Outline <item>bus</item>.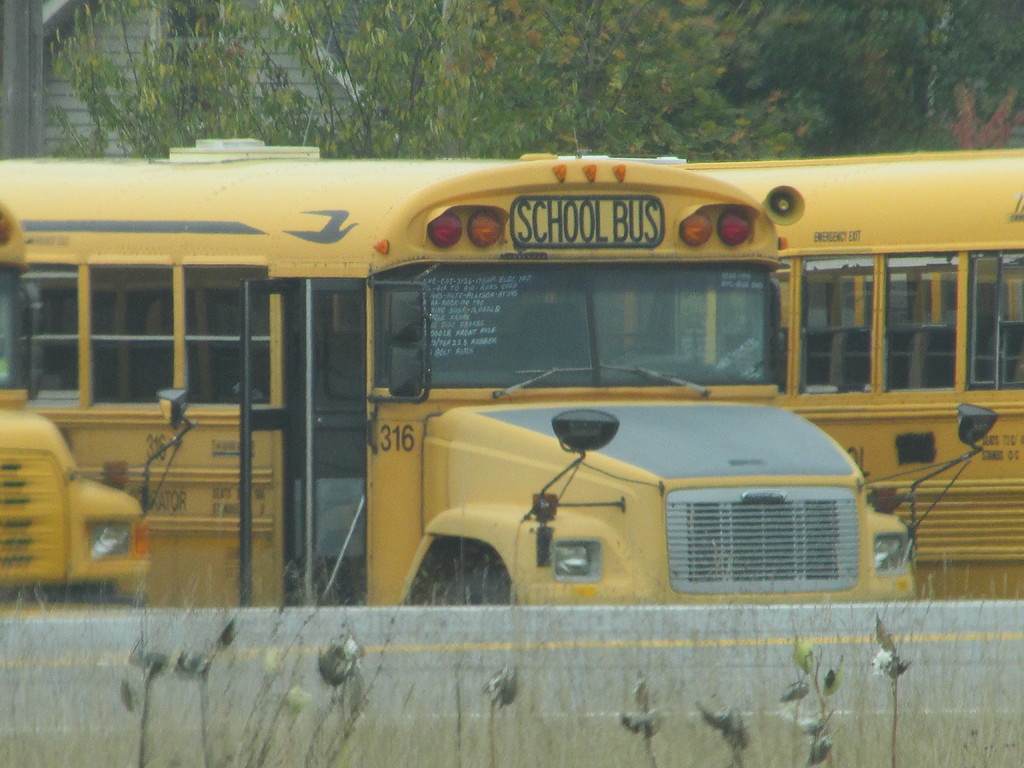
Outline: crop(663, 150, 1023, 610).
